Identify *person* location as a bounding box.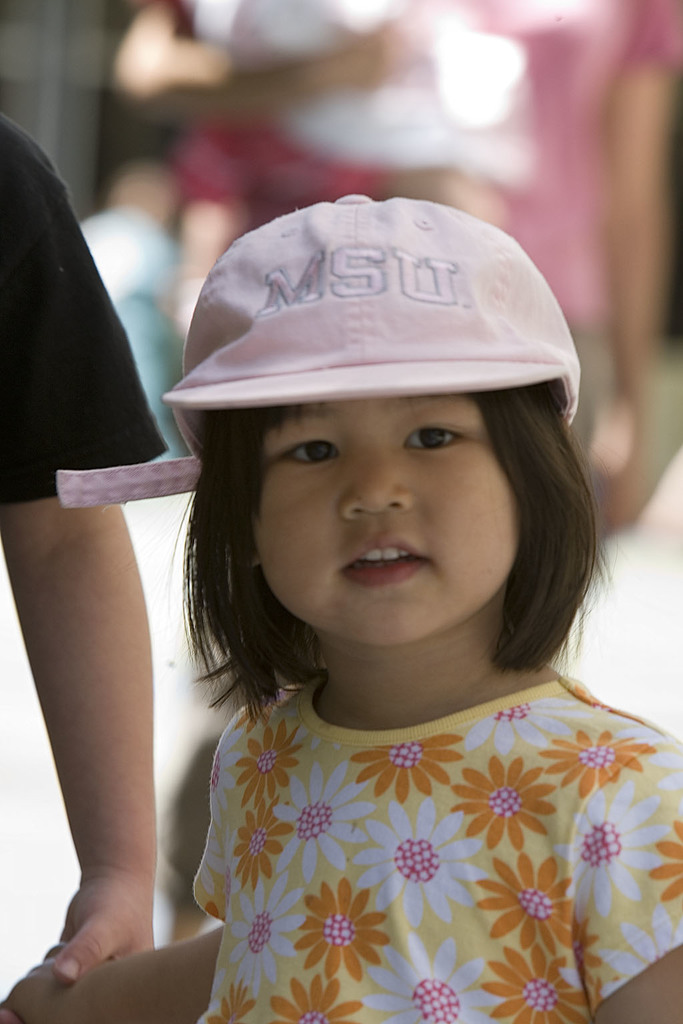
x1=12, y1=191, x2=682, y2=1023.
